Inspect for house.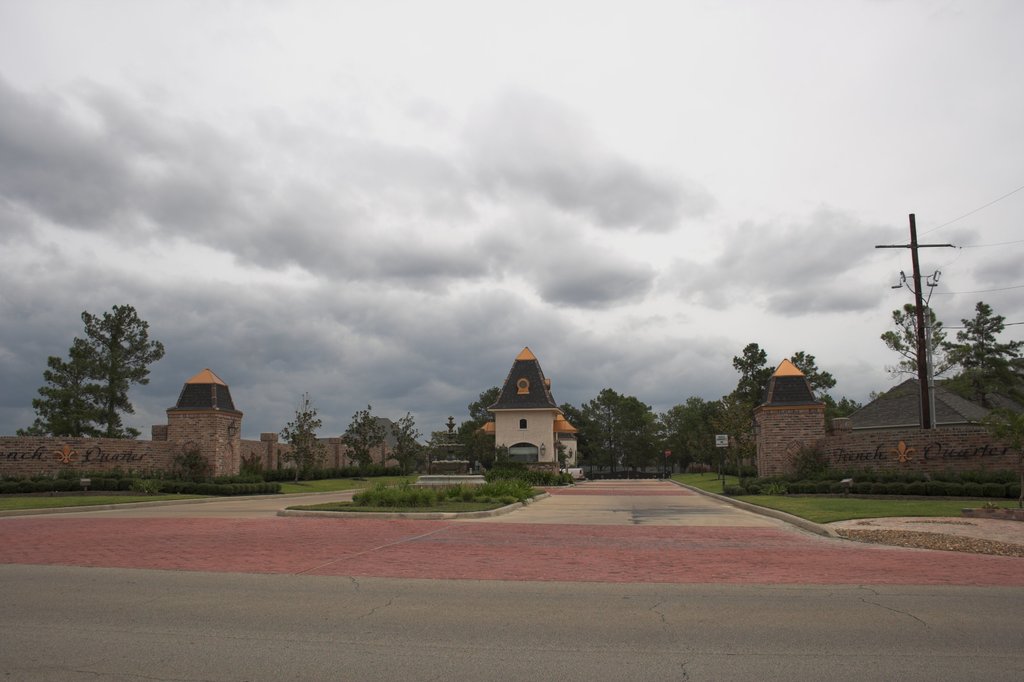
Inspection: <box>468,345,581,482</box>.
